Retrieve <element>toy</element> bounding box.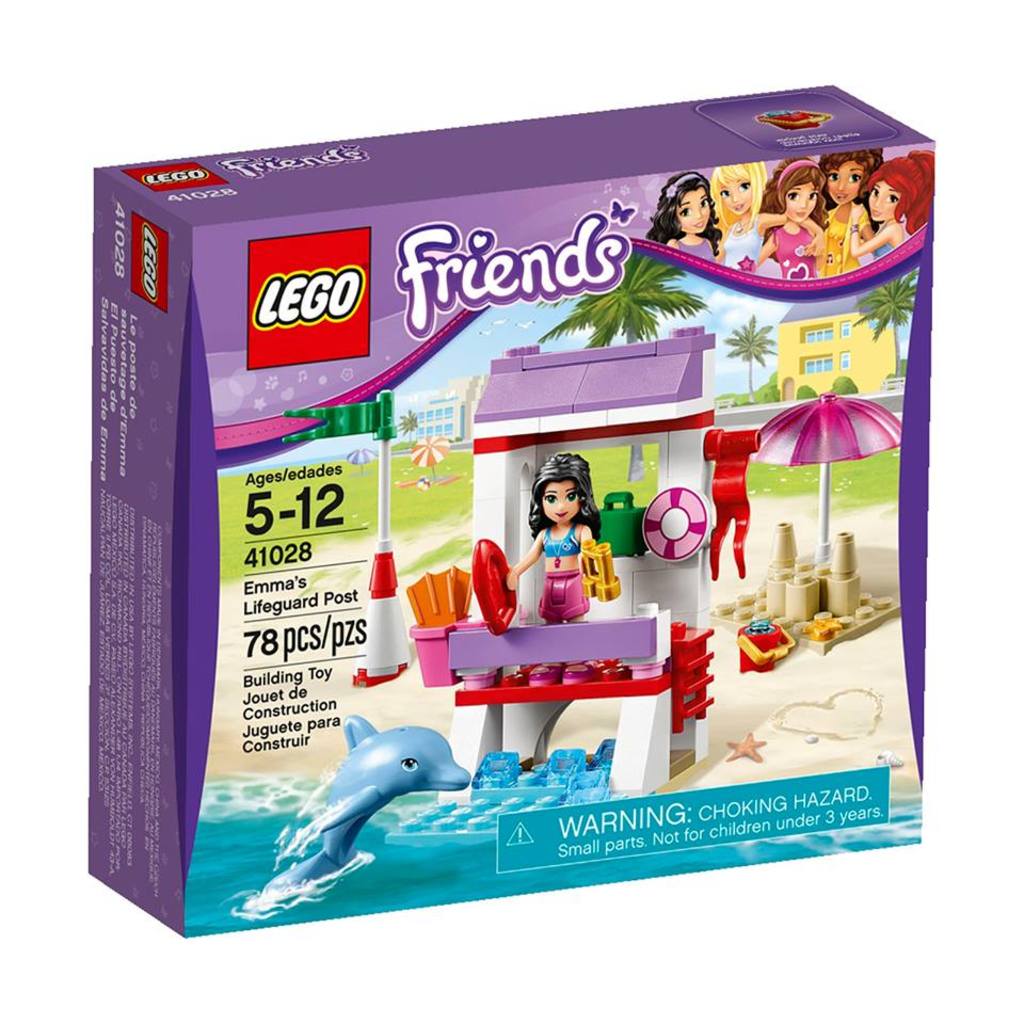
Bounding box: bbox=[705, 390, 898, 660].
